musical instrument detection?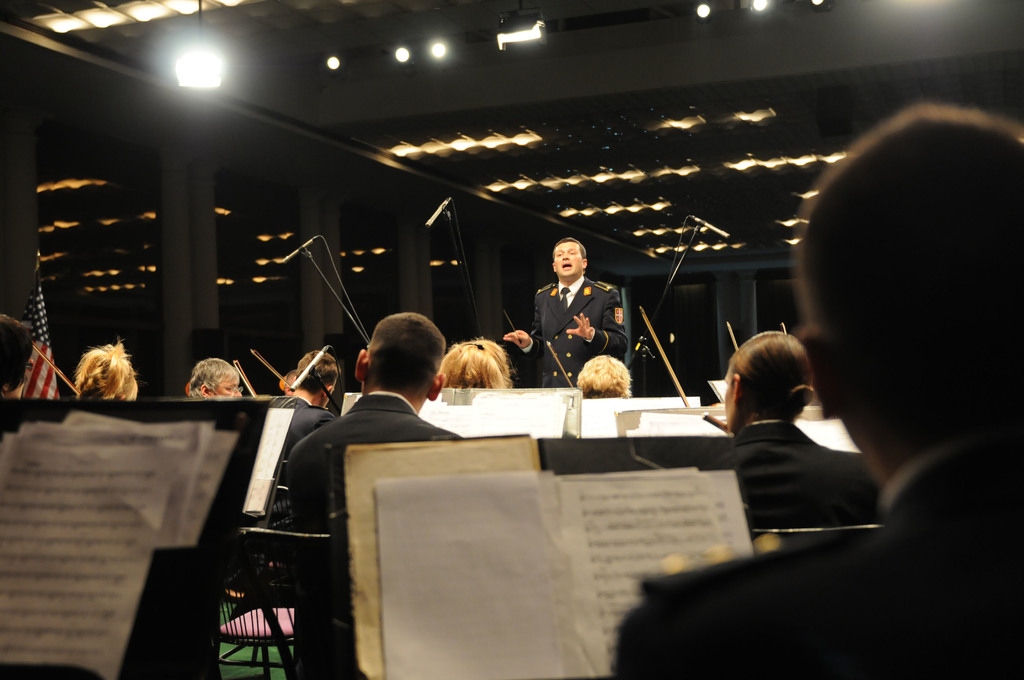
<bbox>248, 352, 307, 401</bbox>
